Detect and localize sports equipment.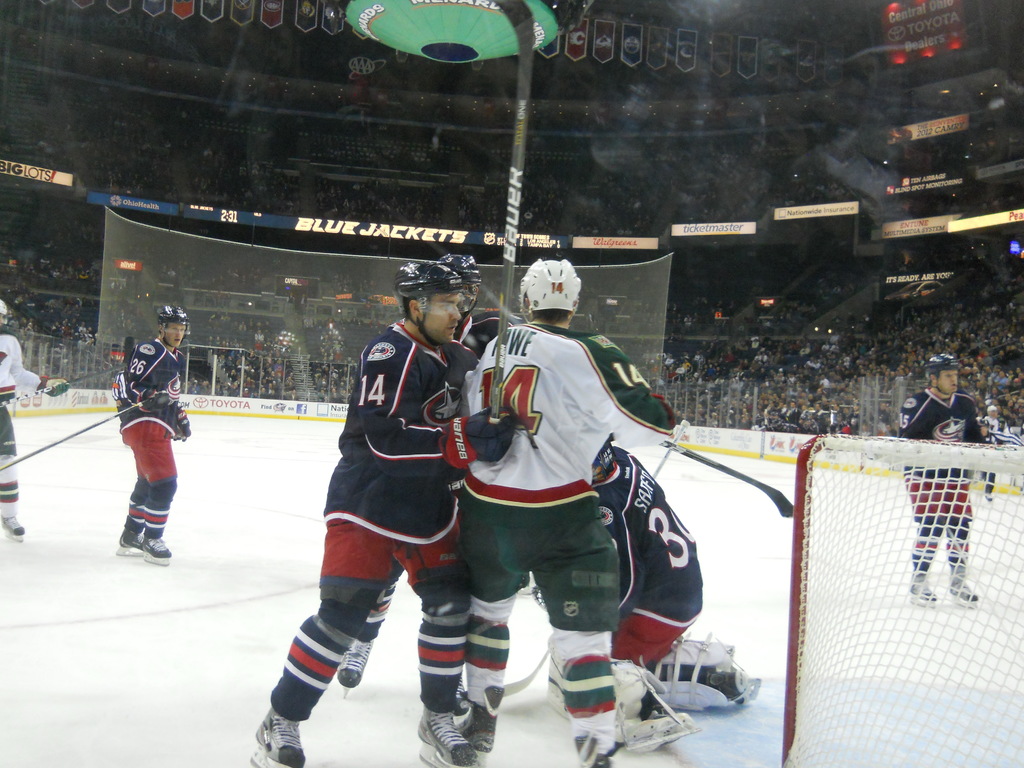
Localized at [x1=175, y1=408, x2=191, y2=439].
